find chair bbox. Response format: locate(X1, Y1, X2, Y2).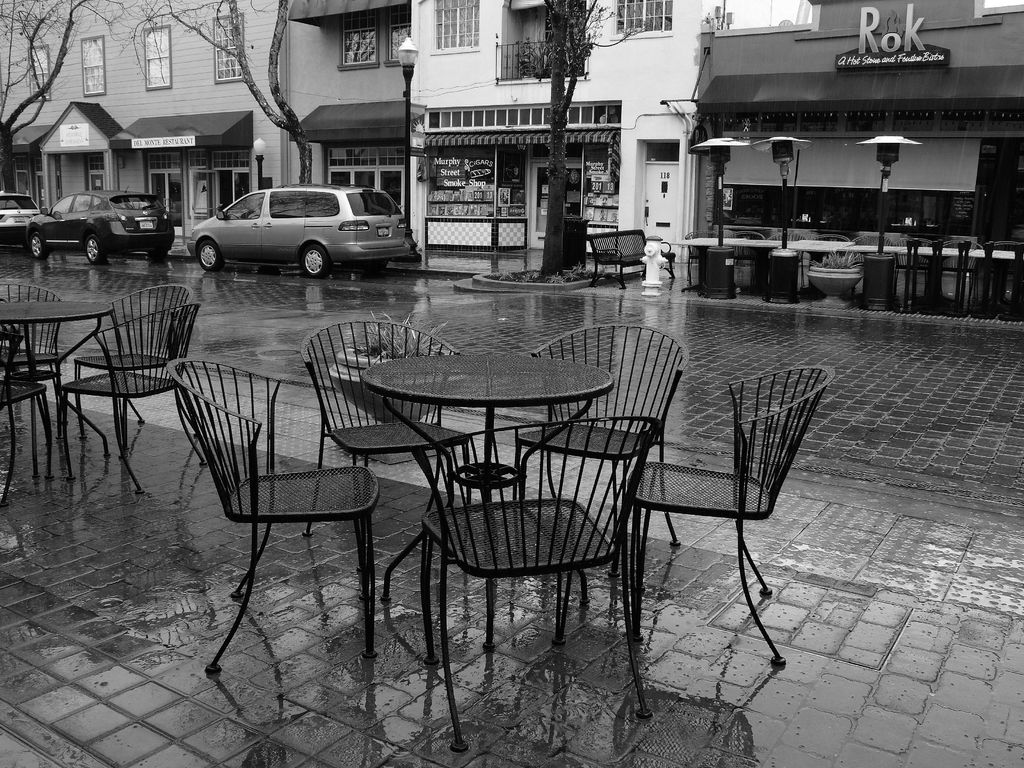
locate(54, 303, 201, 495).
